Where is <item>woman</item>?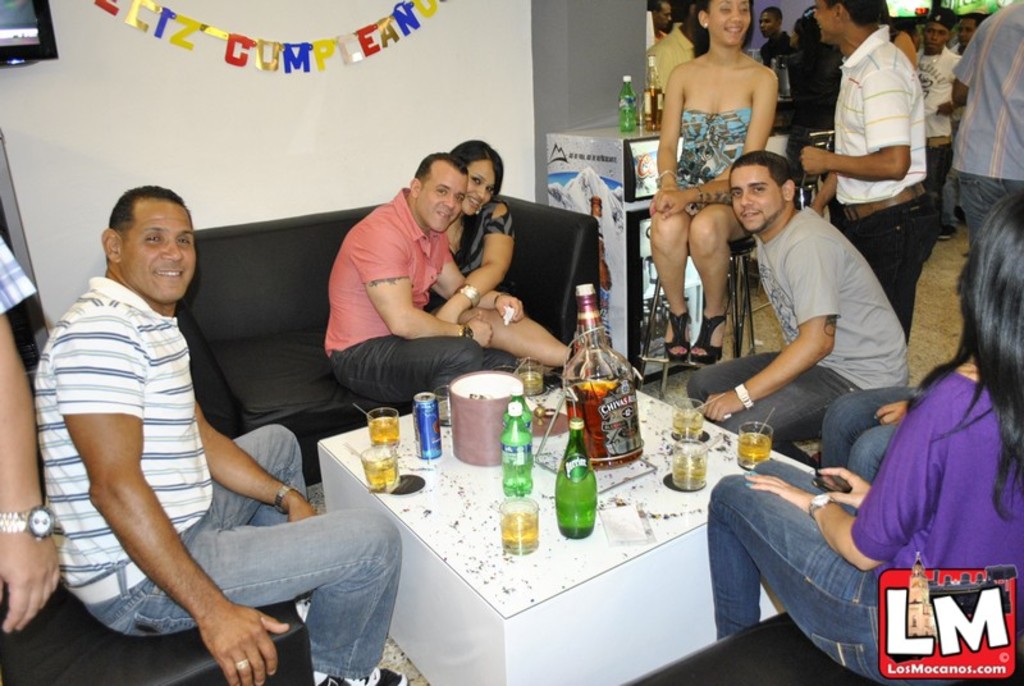
415:136:584:384.
